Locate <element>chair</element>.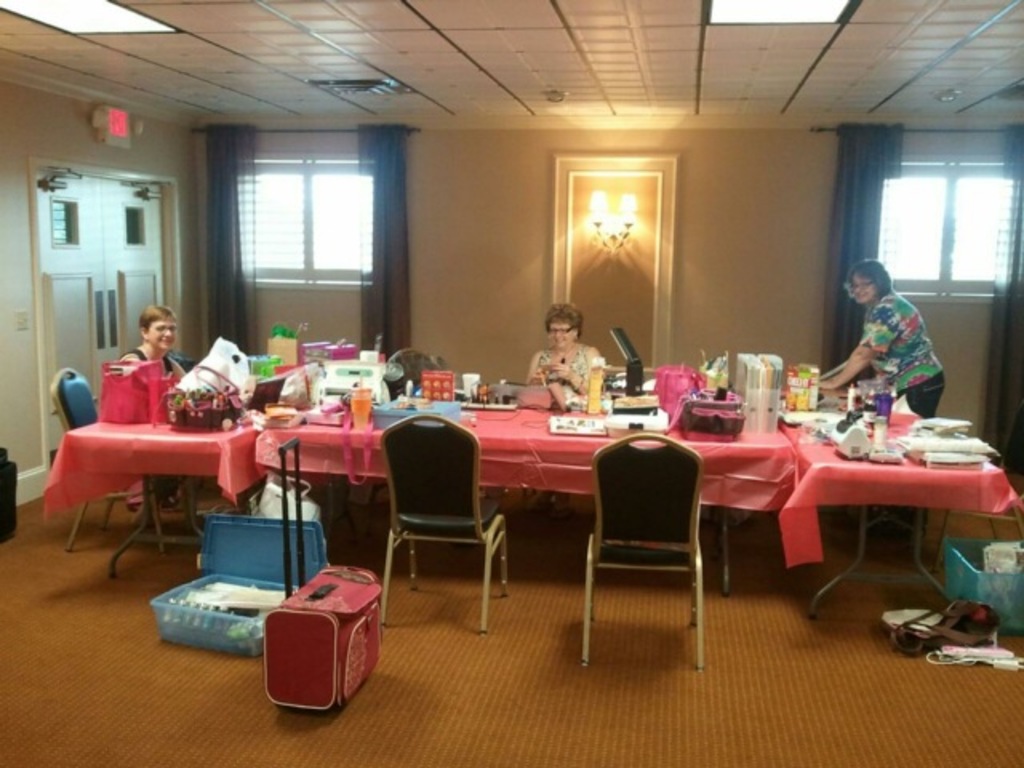
Bounding box: [581,419,718,677].
